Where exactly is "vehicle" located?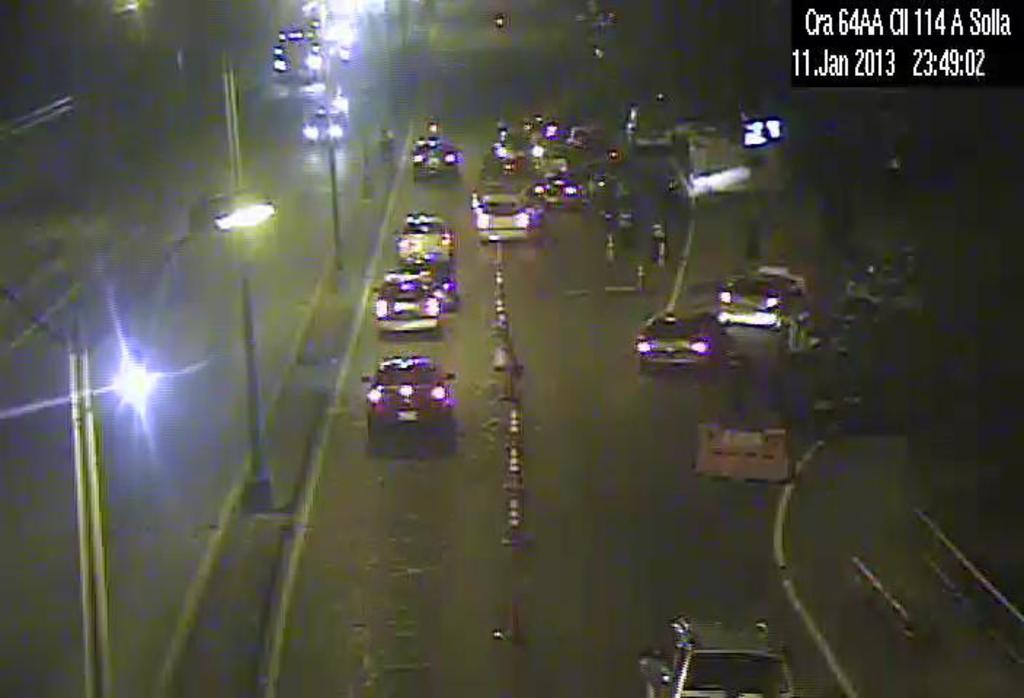
Its bounding box is (359,355,458,444).
